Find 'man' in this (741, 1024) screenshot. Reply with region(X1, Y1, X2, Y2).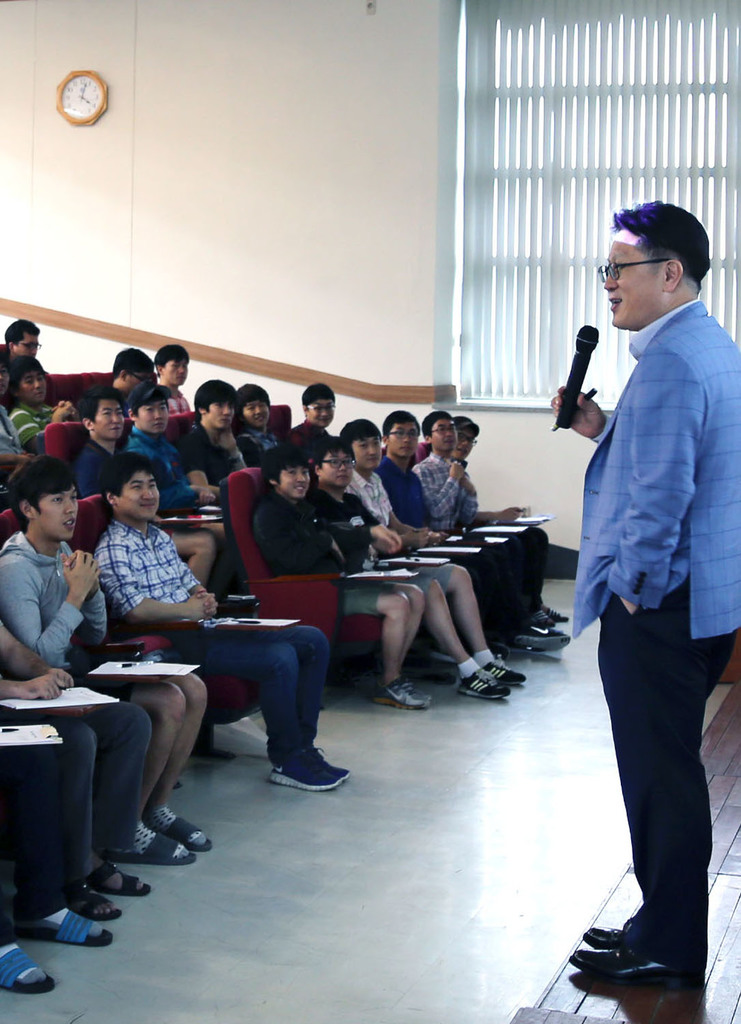
region(76, 348, 158, 420).
